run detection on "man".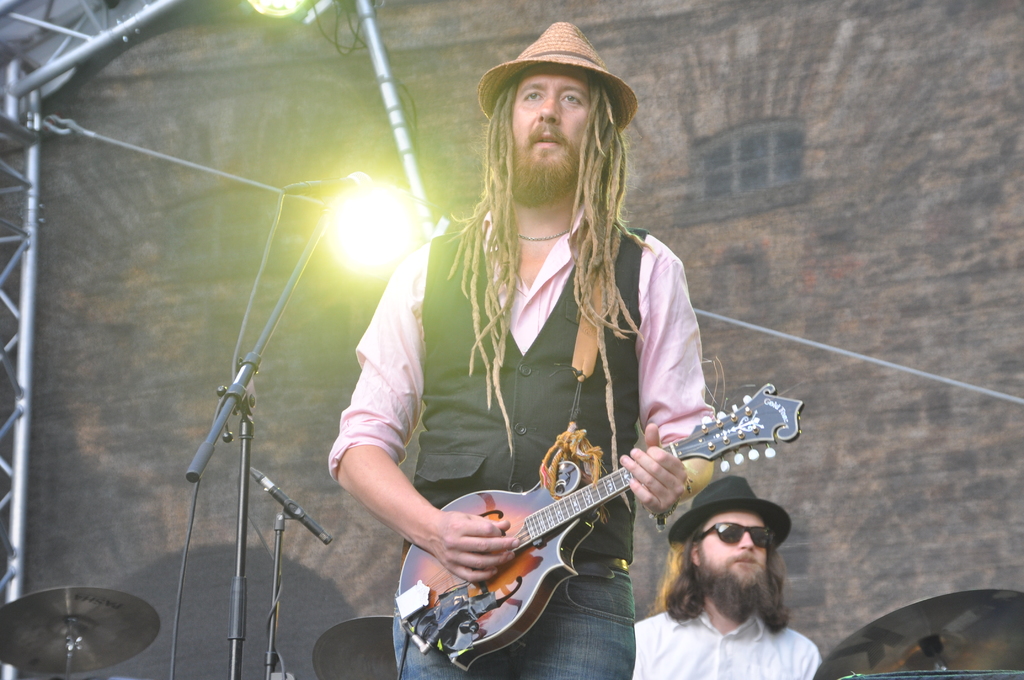
Result: 633:478:827:679.
